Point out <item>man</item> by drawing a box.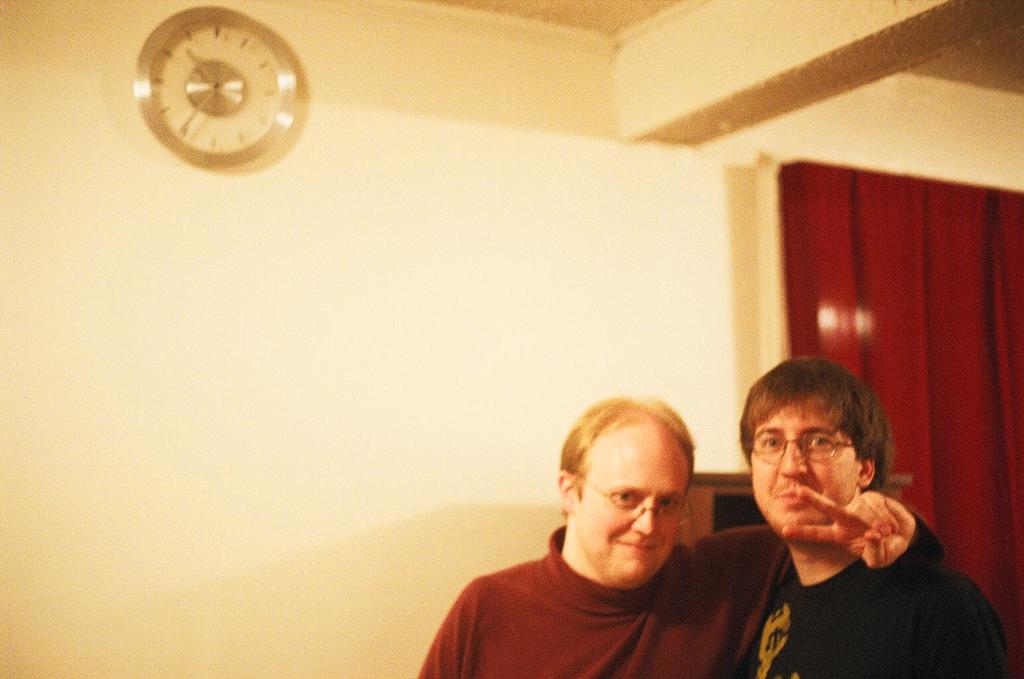
[x1=413, y1=388, x2=938, y2=678].
